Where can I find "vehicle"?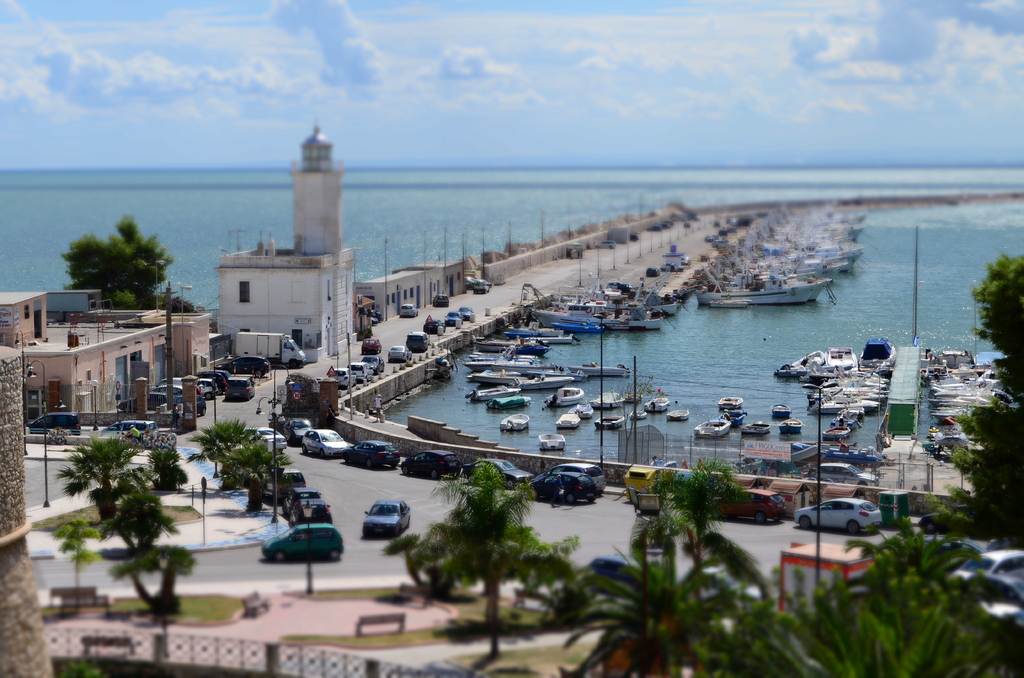
You can find it at 366 336 379 354.
